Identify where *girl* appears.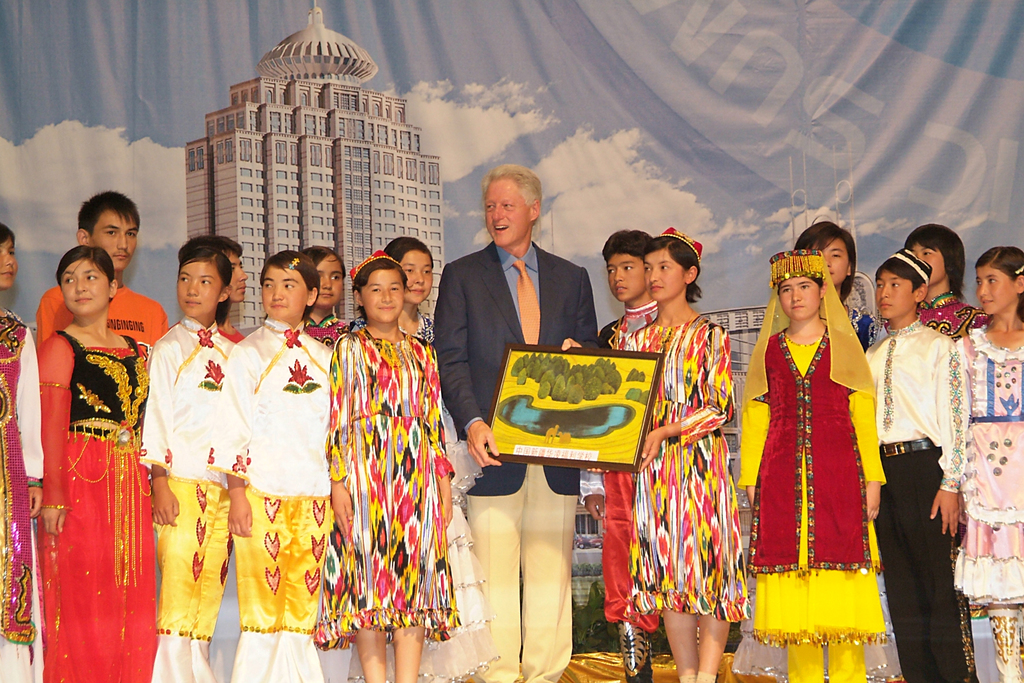
Appears at (left=954, top=243, right=1023, bottom=682).
